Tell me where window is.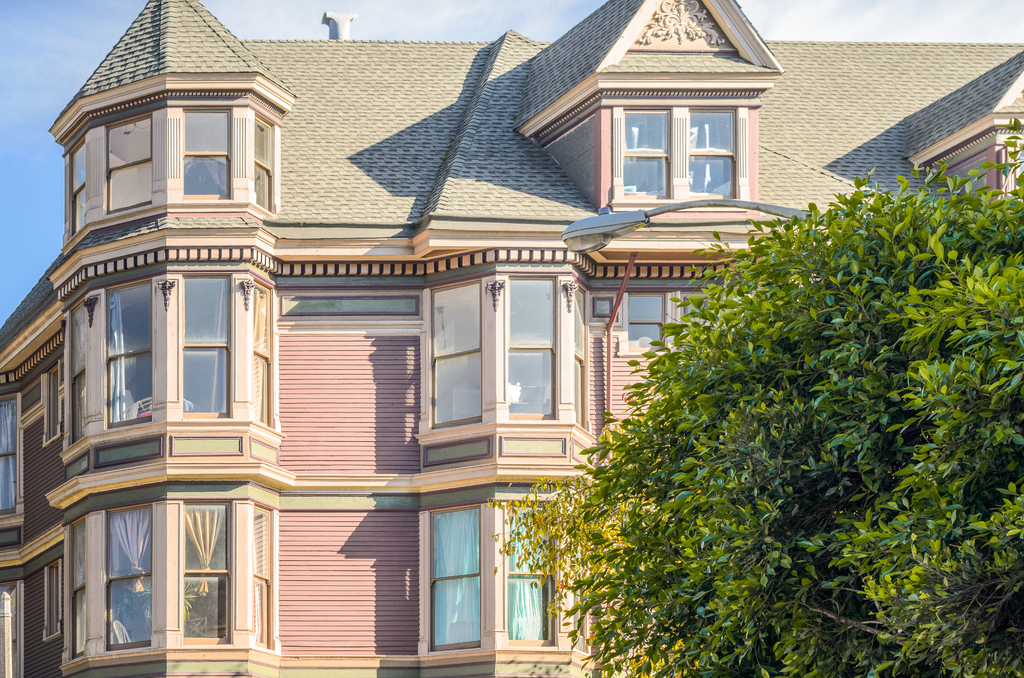
window is at select_region(425, 504, 483, 654).
